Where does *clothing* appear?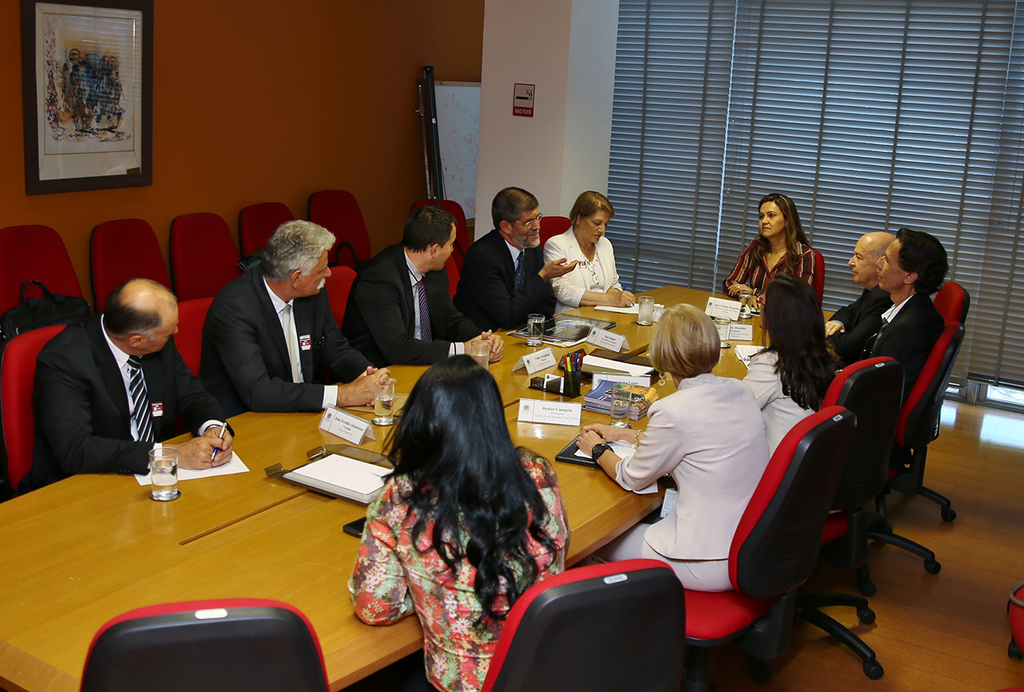
Appears at box=[814, 291, 939, 426].
